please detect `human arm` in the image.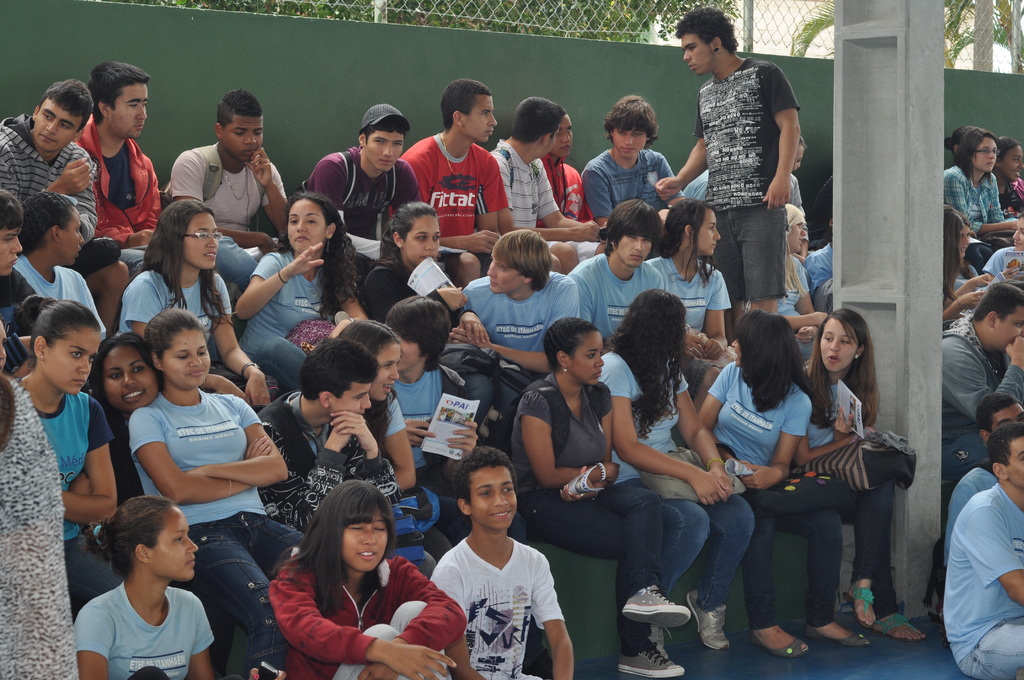
BBox(211, 272, 273, 408).
